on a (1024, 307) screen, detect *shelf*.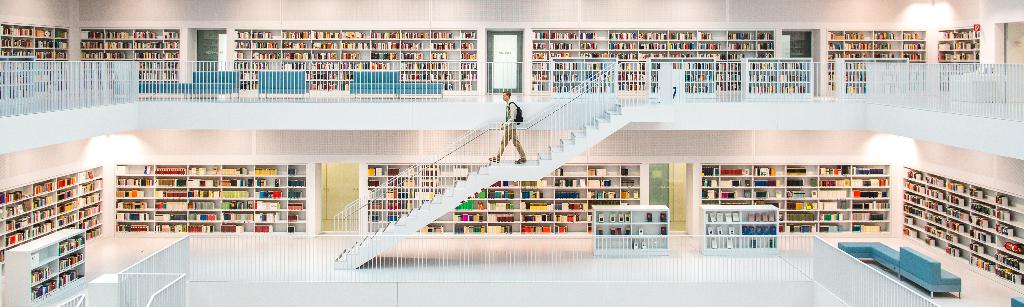
l=612, t=54, r=631, b=65.
